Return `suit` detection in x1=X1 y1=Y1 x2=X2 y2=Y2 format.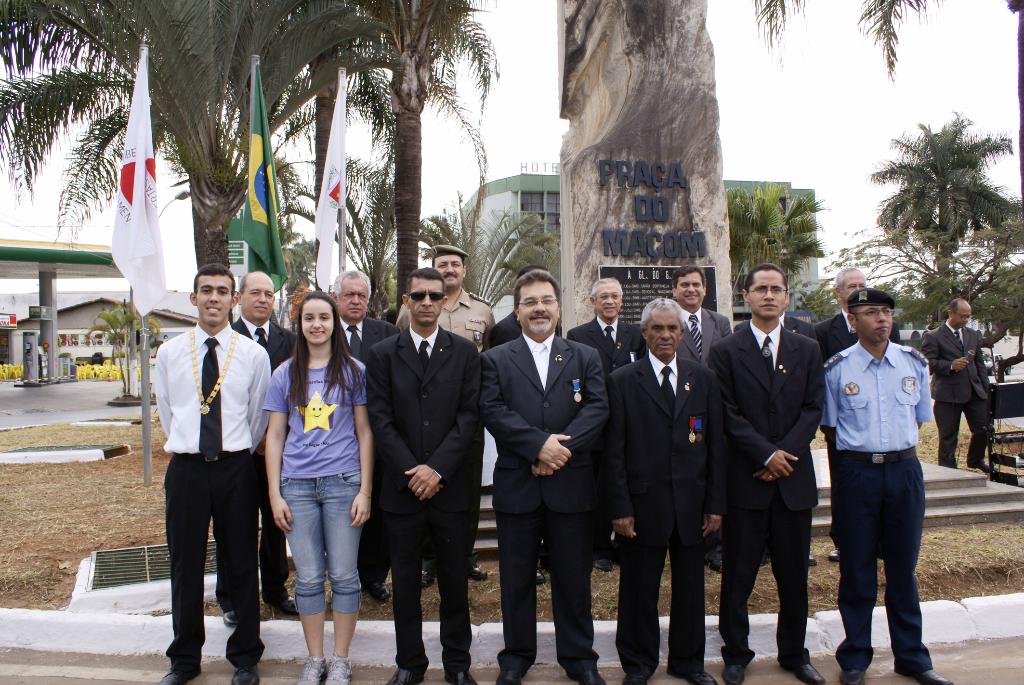
x1=814 y1=310 x2=902 y2=438.
